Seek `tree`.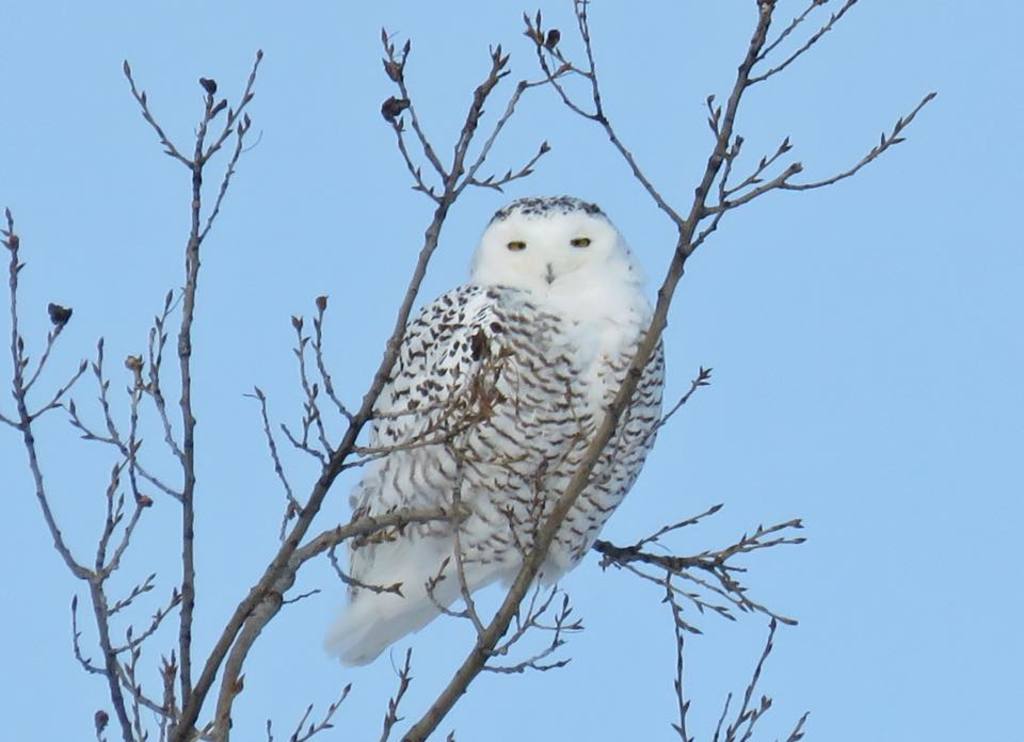
{"x1": 15, "y1": 16, "x2": 985, "y2": 741}.
